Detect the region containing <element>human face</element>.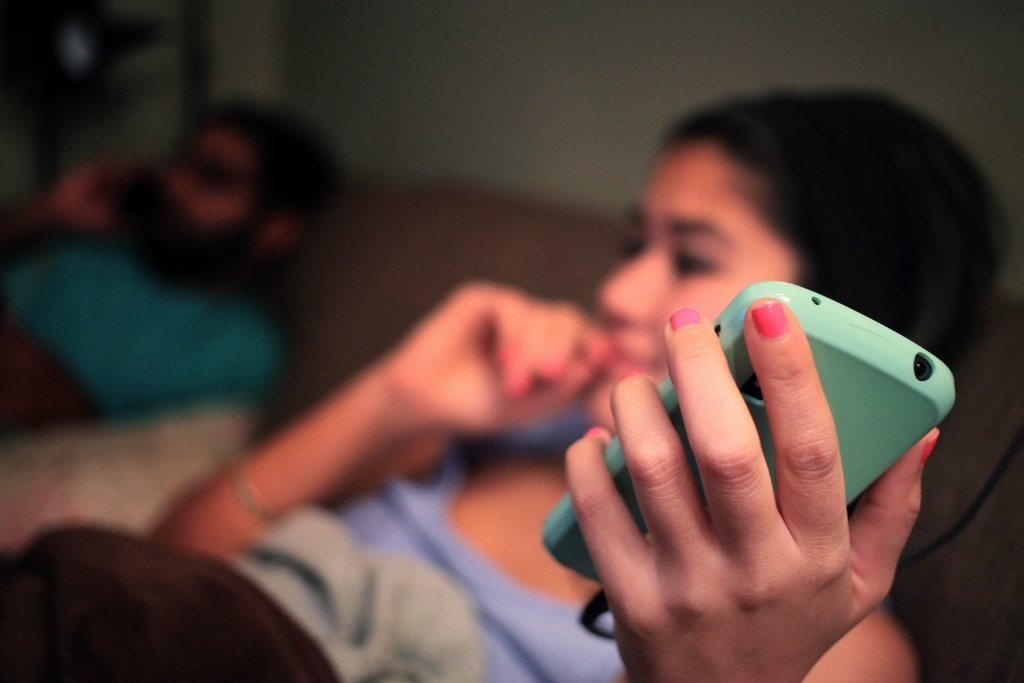
152:127:262:235.
